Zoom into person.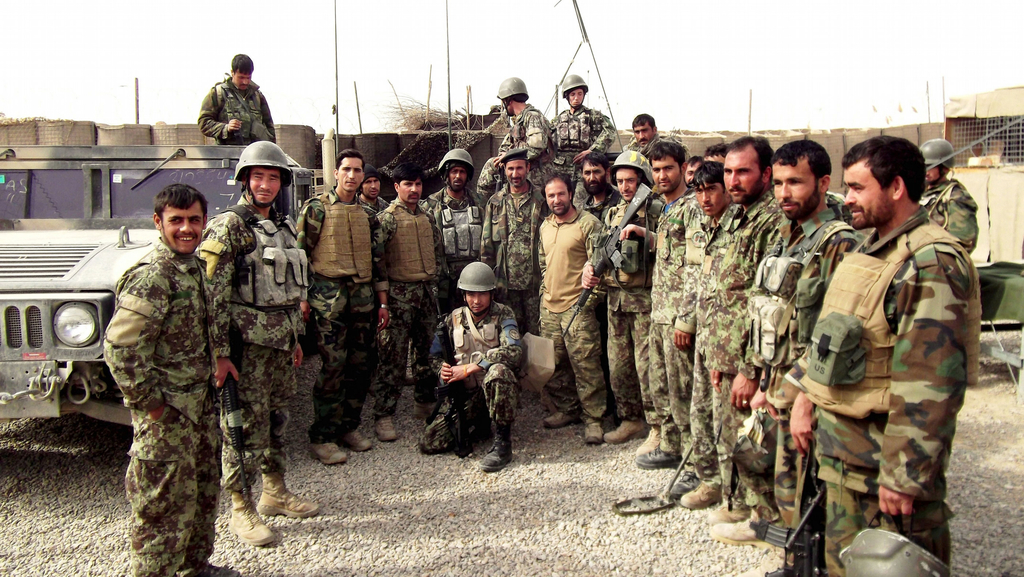
Zoom target: select_region(634, 109, 660, 163).
